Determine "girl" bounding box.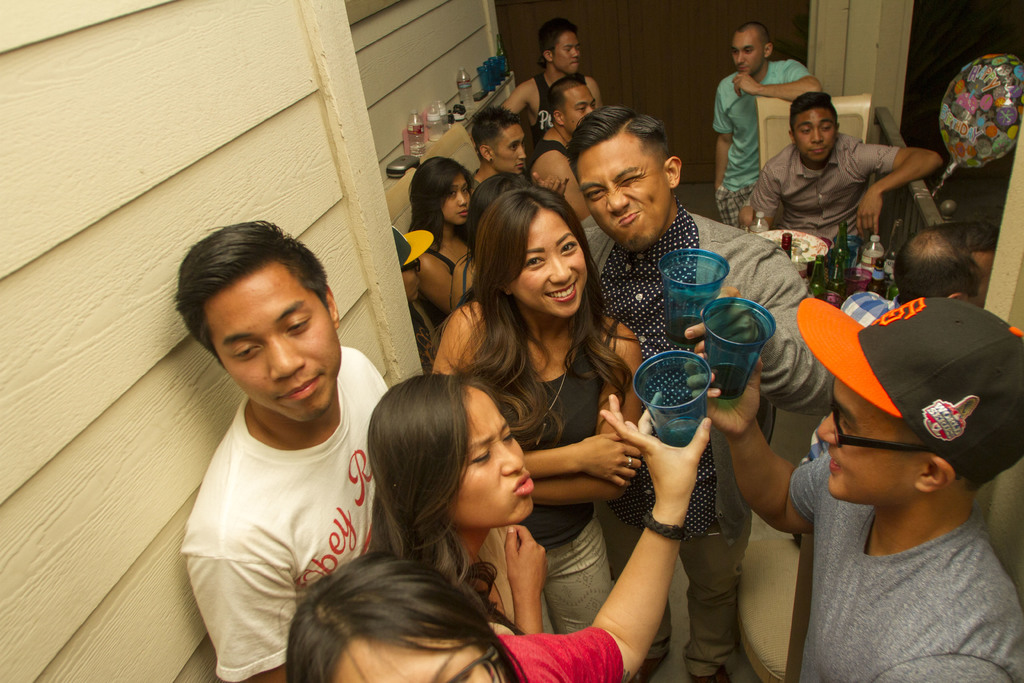
Determined: 407,156,477,313.
